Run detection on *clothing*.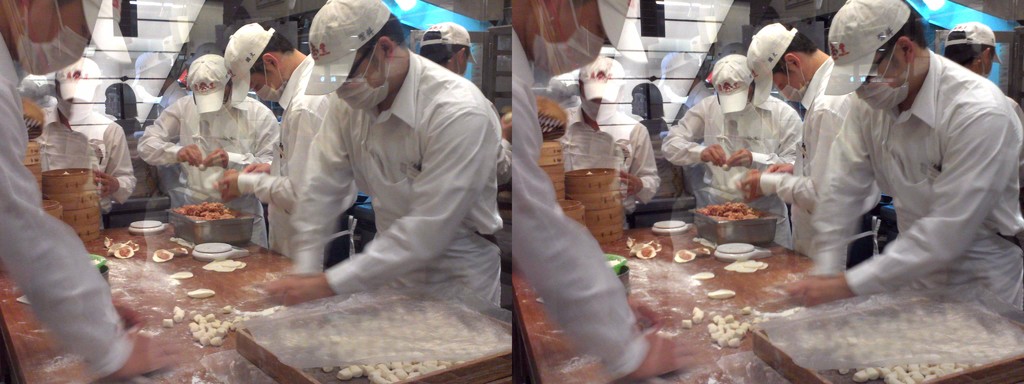
Result: {"left": 675, "top": 100, "right": 804, "bottom": 222}.
